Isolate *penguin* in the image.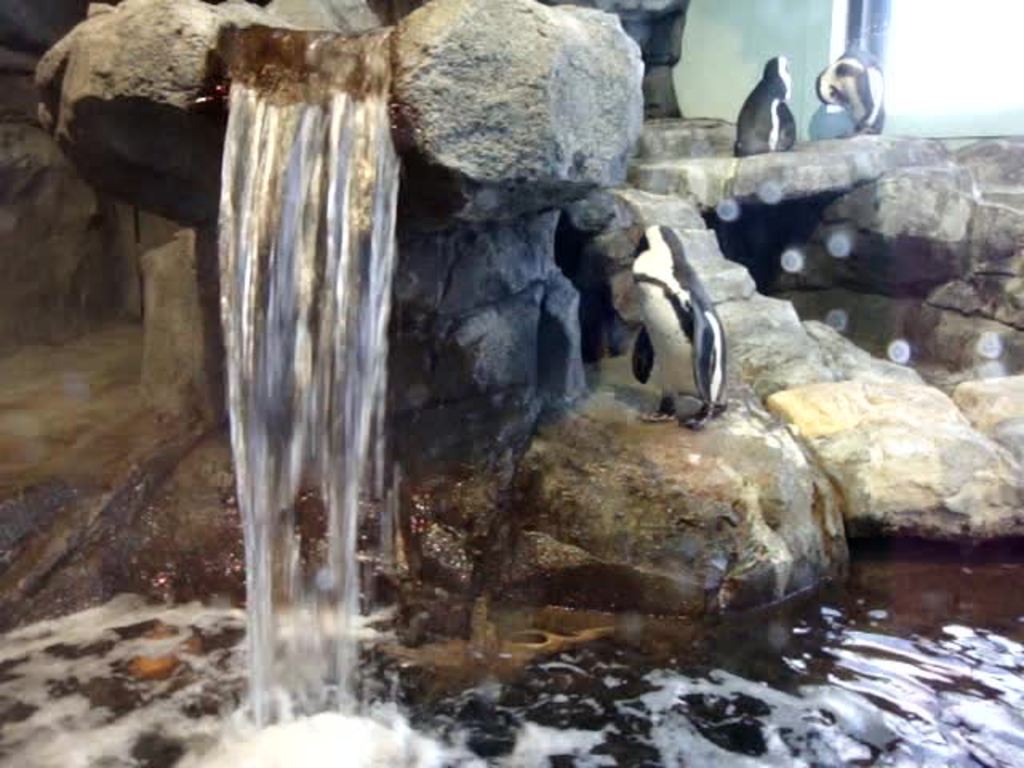
Isolated region: detection(821, 45, 888, 134).
